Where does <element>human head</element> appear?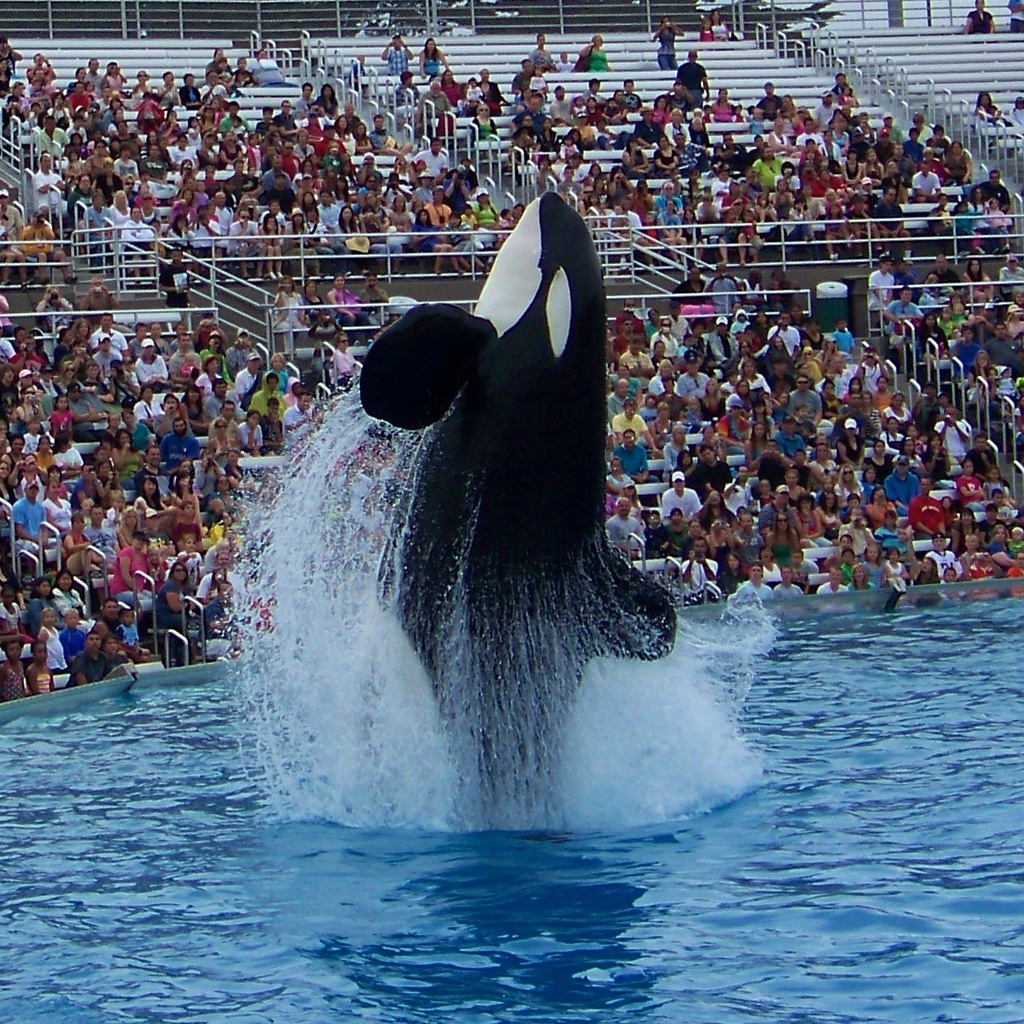
Appears at [793,501,814,515].
